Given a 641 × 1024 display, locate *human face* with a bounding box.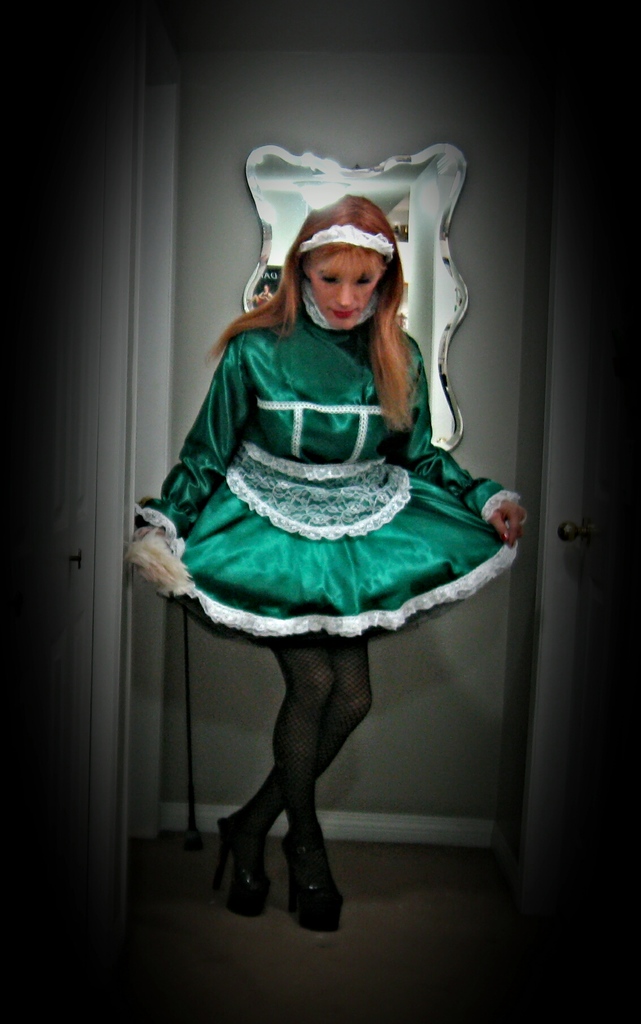
Located: l=305, t=250, r=375, b=324.
